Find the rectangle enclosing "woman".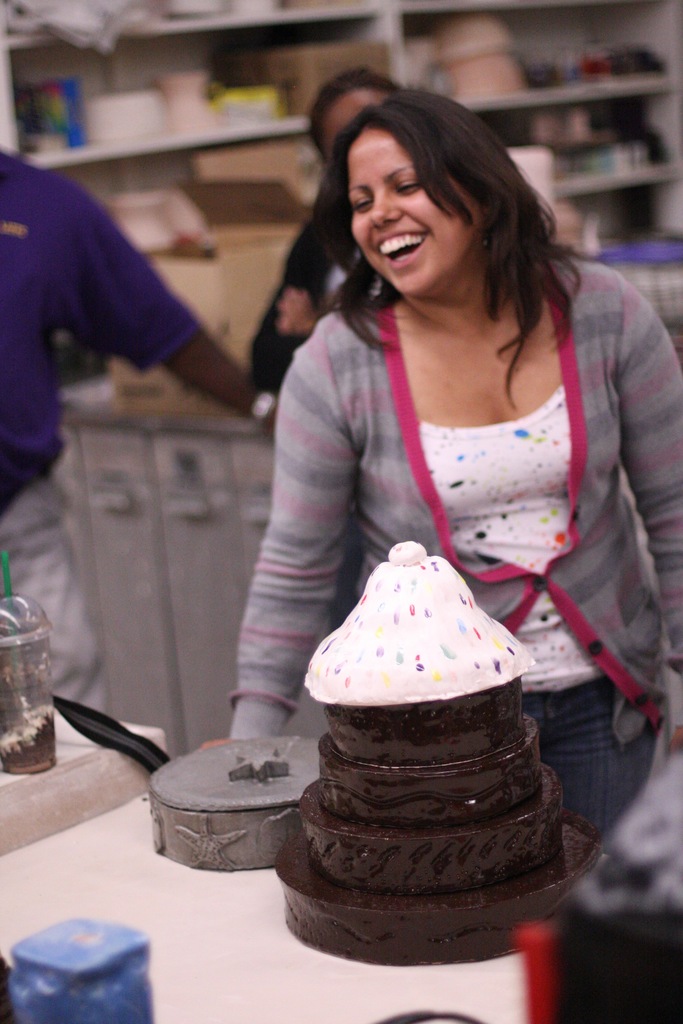
[208,78,650,739].
